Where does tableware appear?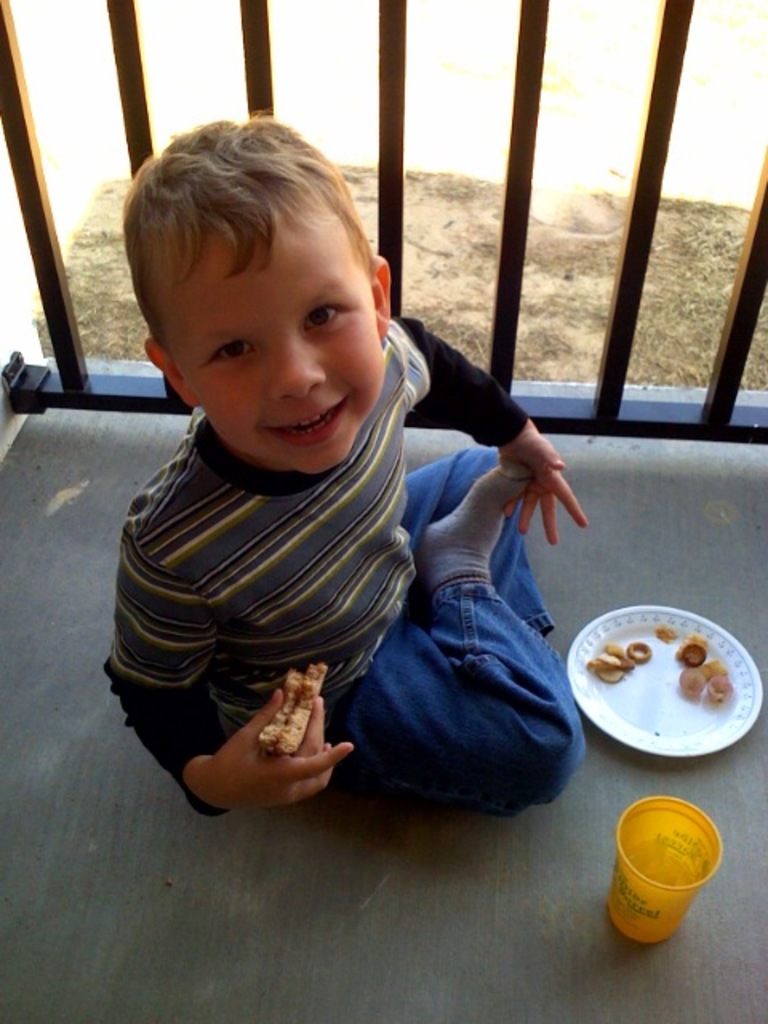
Appears at bbox(566, 603, 765, 762).
